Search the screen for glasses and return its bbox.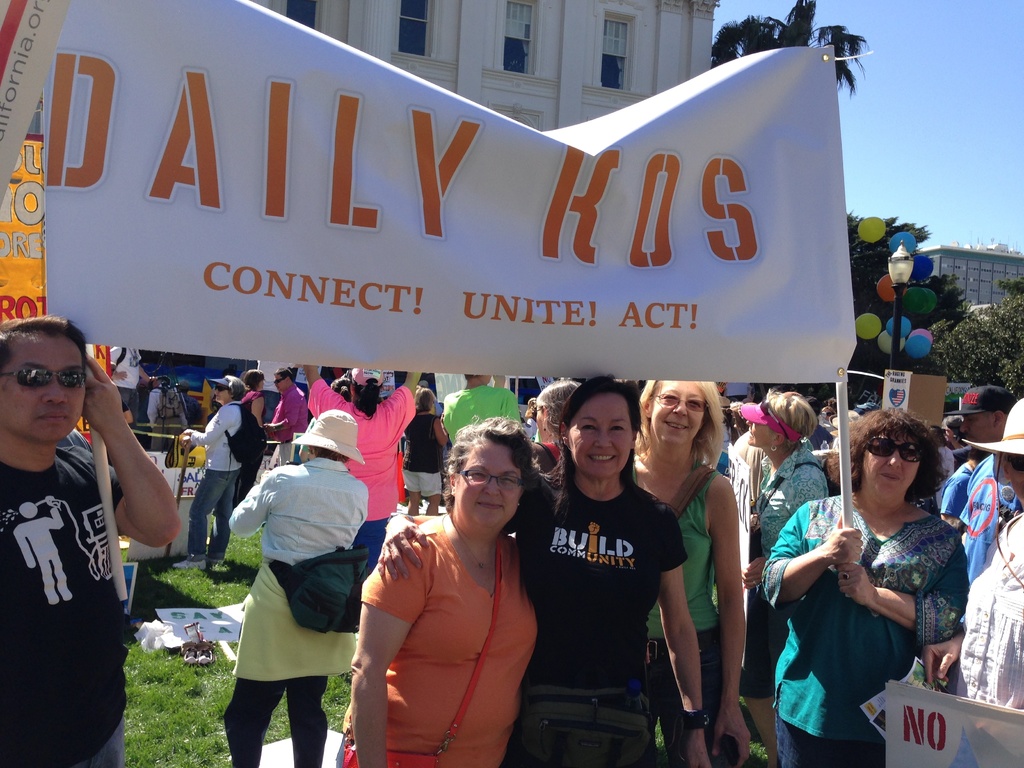
Found: box(9, 354, 106, 408).
